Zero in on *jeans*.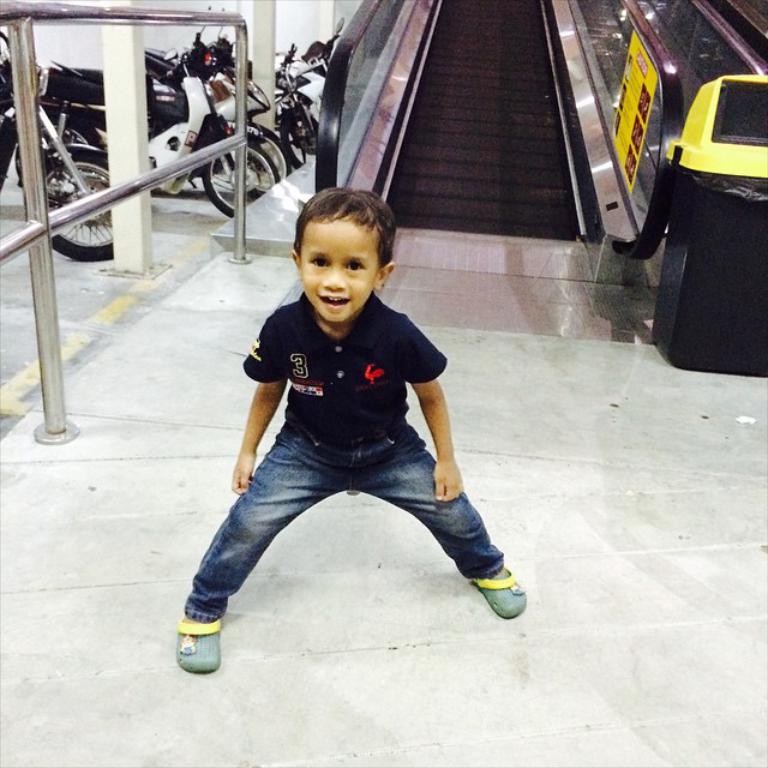
Zeroed in: <region>185, 419, 504, 623</region>.
